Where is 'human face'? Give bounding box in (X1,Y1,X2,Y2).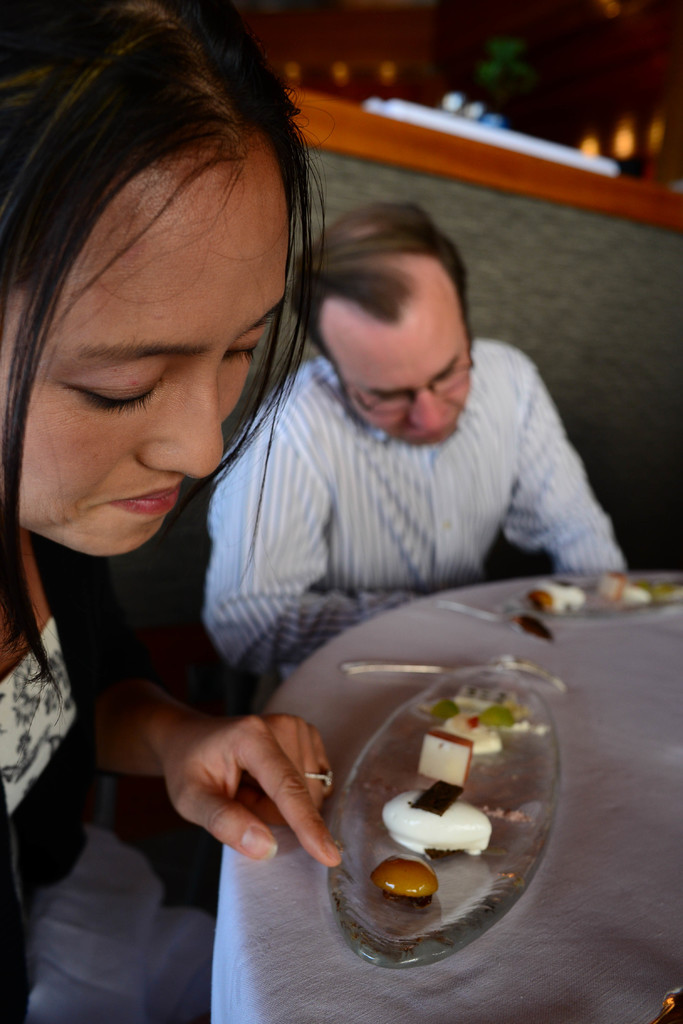
(324,317,472,447).
